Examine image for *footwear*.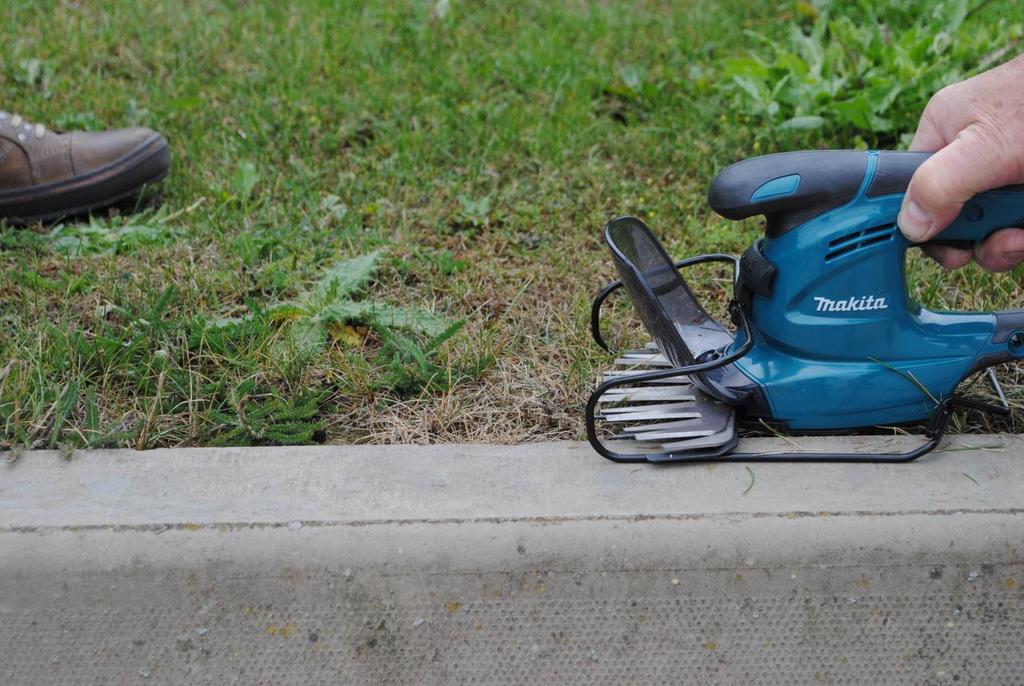
Examination result: (x1=0, y1=103, x2=176, y2=217).
